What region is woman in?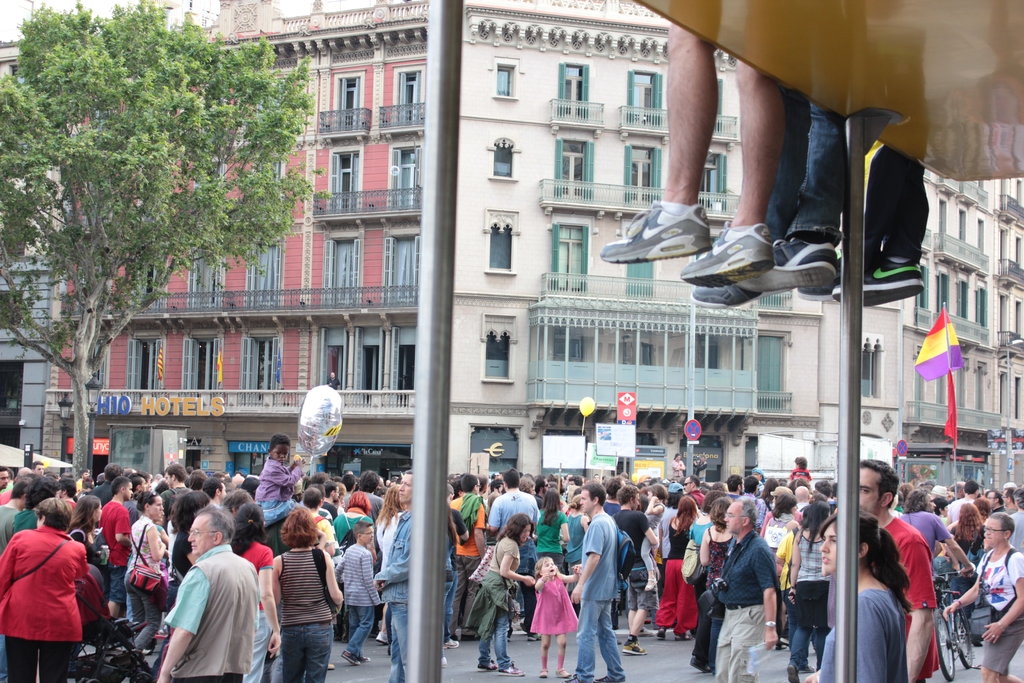
rect(73, 495, 102, 554).
